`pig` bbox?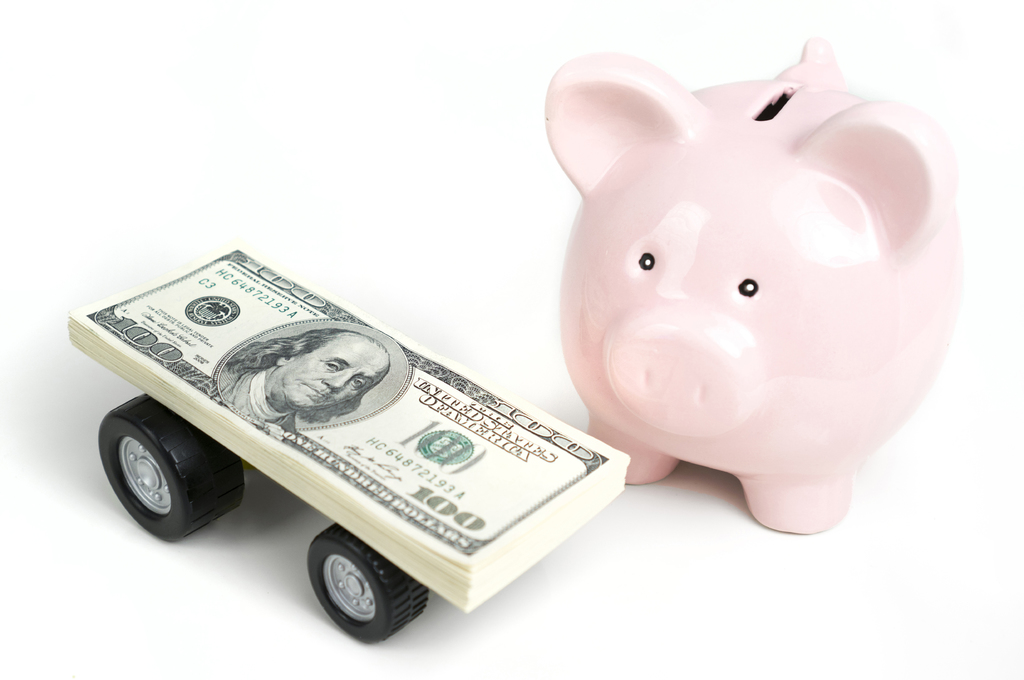
Rect(541, 33, 964, 534)
